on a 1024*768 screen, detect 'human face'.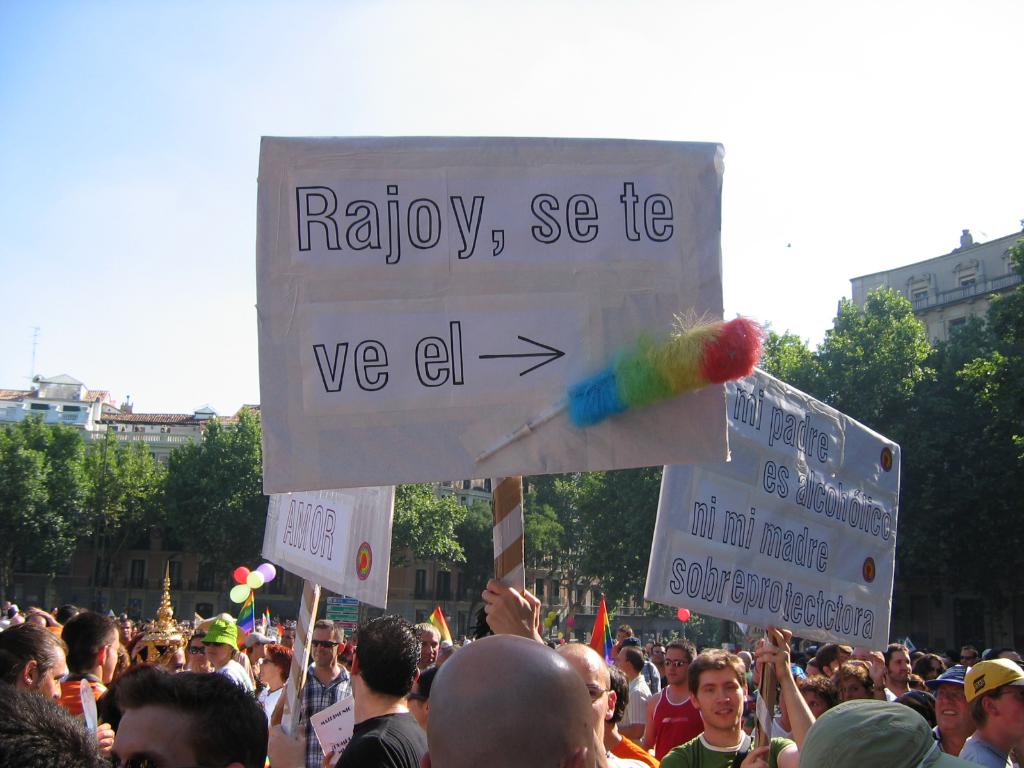
[31,644,67,705].
